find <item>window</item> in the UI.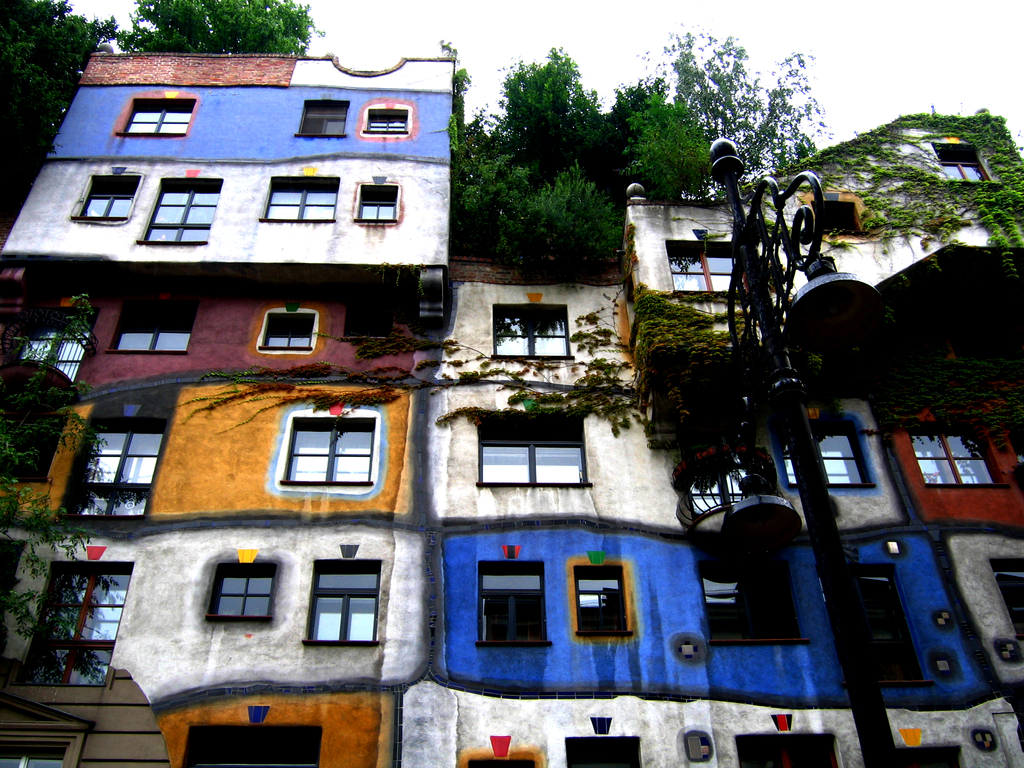
UI element at left=178, top=724, right=324, bottom=767.
